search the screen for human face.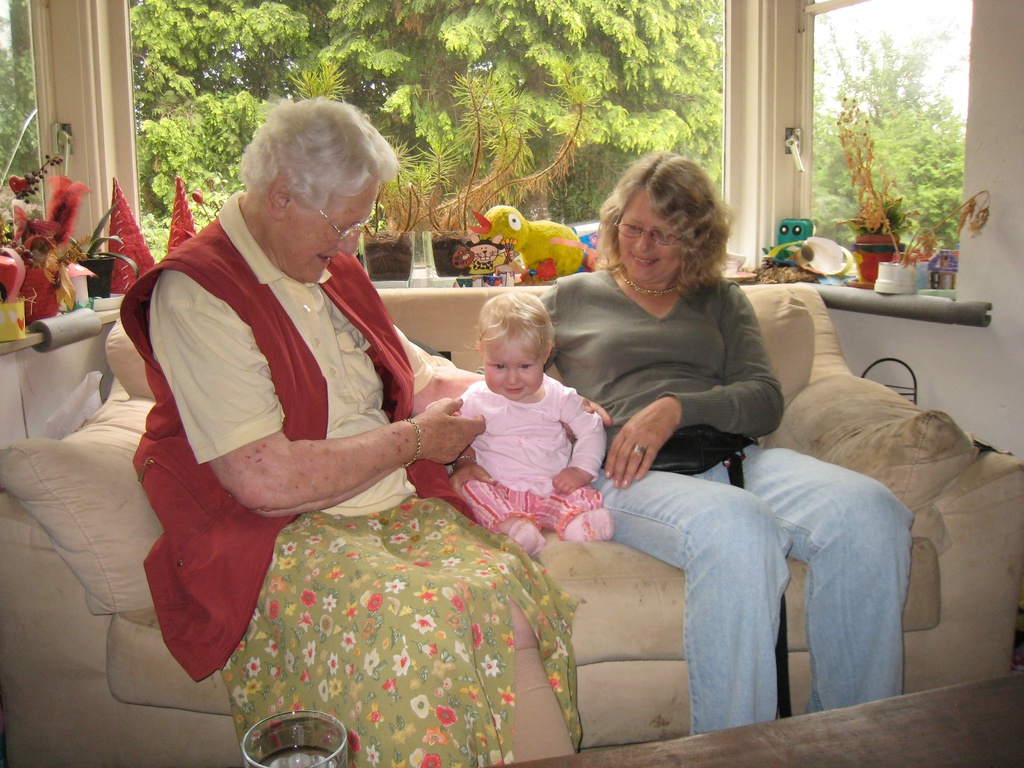
Found at locate(280, 176, 379, 284).
